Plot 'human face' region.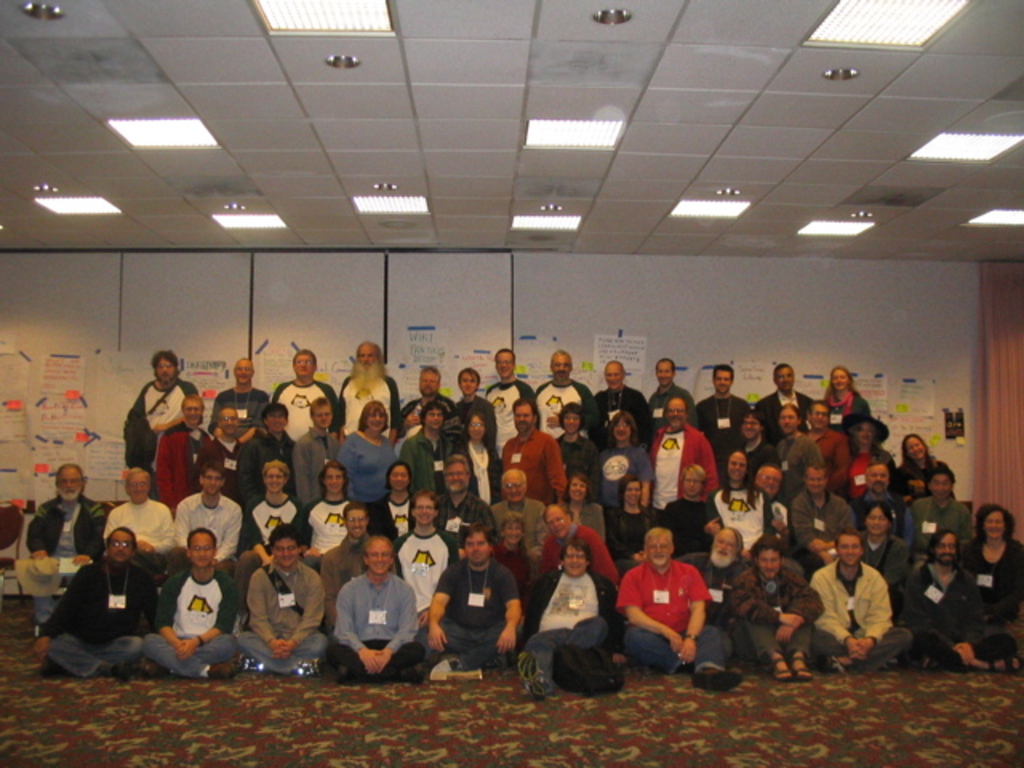
Plotted at x1=934, y1=531, x2=955, y2=563.
